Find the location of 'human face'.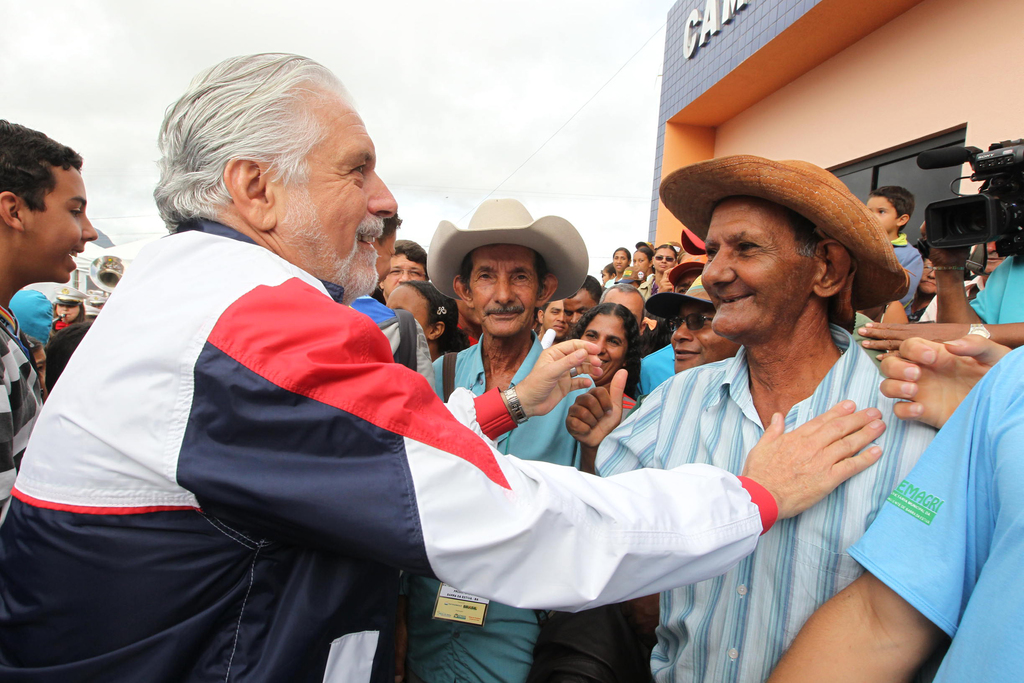
Location: <bbox>564, 286, 596, 330</bbox>.
